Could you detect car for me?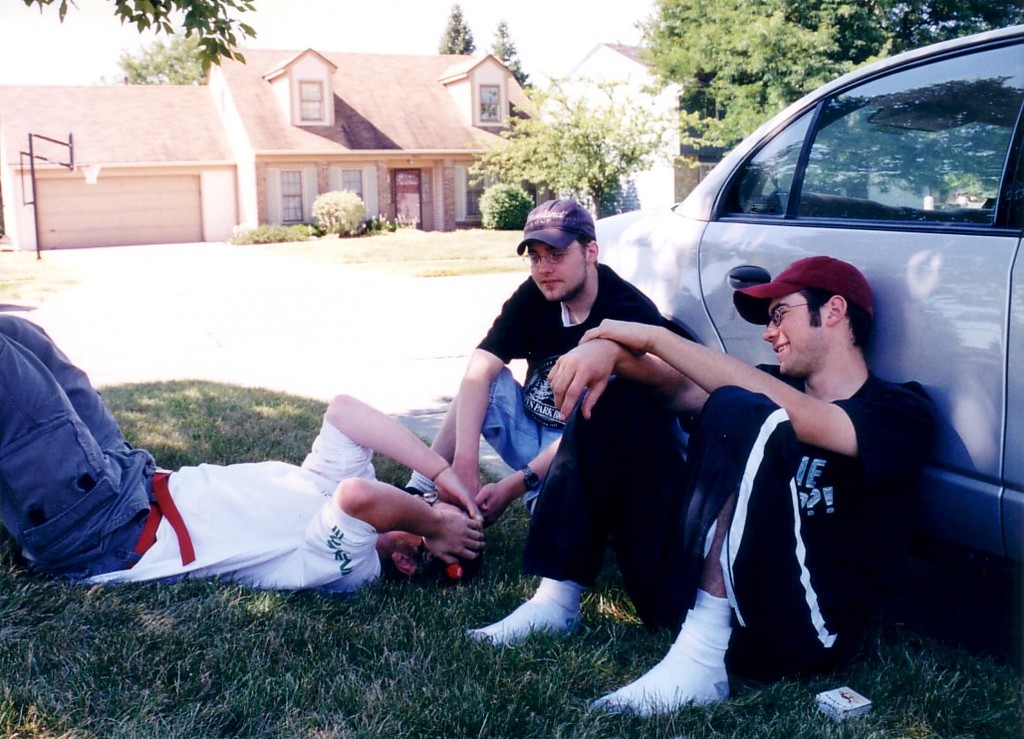
Detection result: detection(597, 26, 1023, 578).
